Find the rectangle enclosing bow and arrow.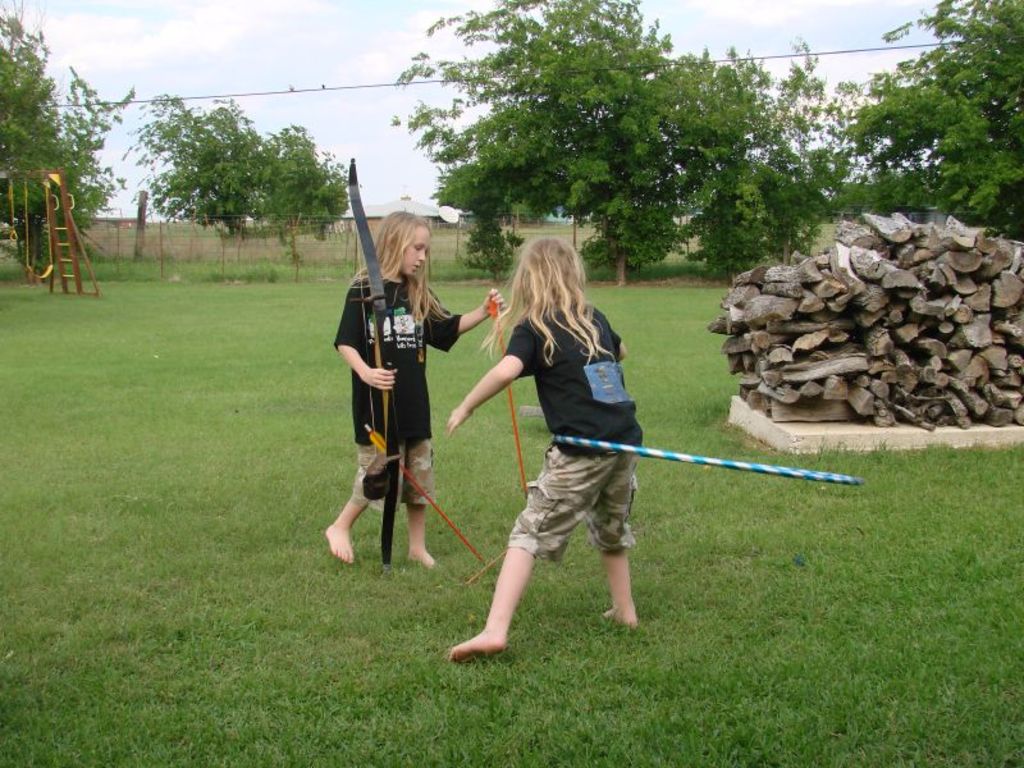
<bbox>493, 294, 535, 511</bbox>.
